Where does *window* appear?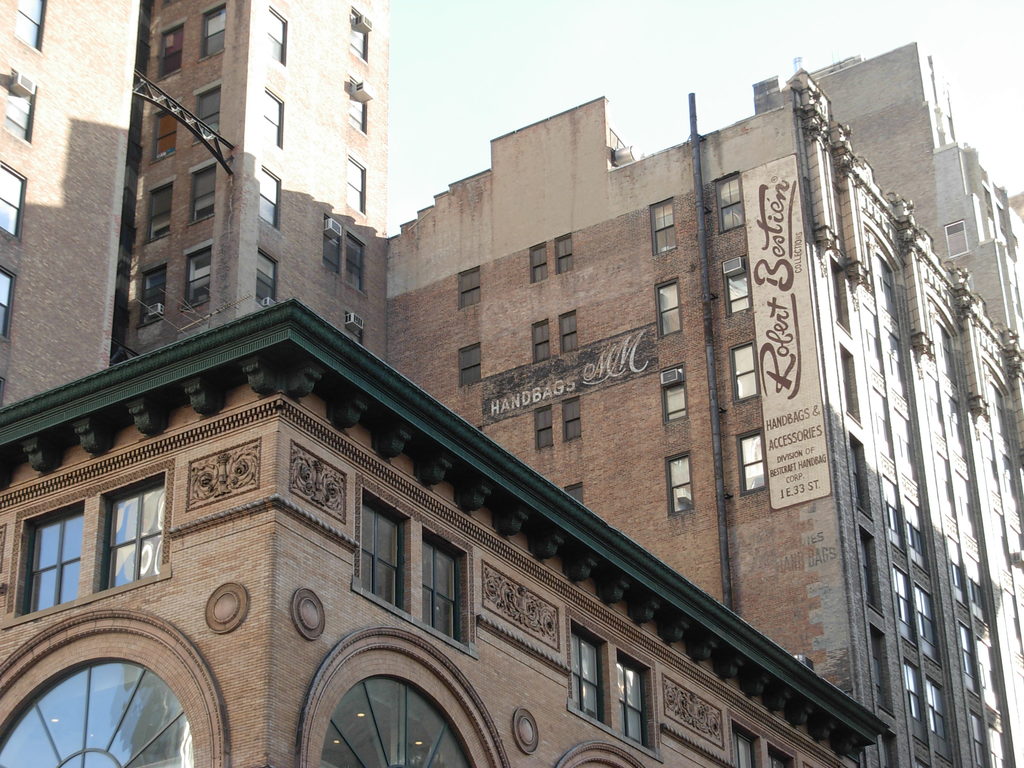
Appears at (left=645, top=196, right=684, bottom=257).
